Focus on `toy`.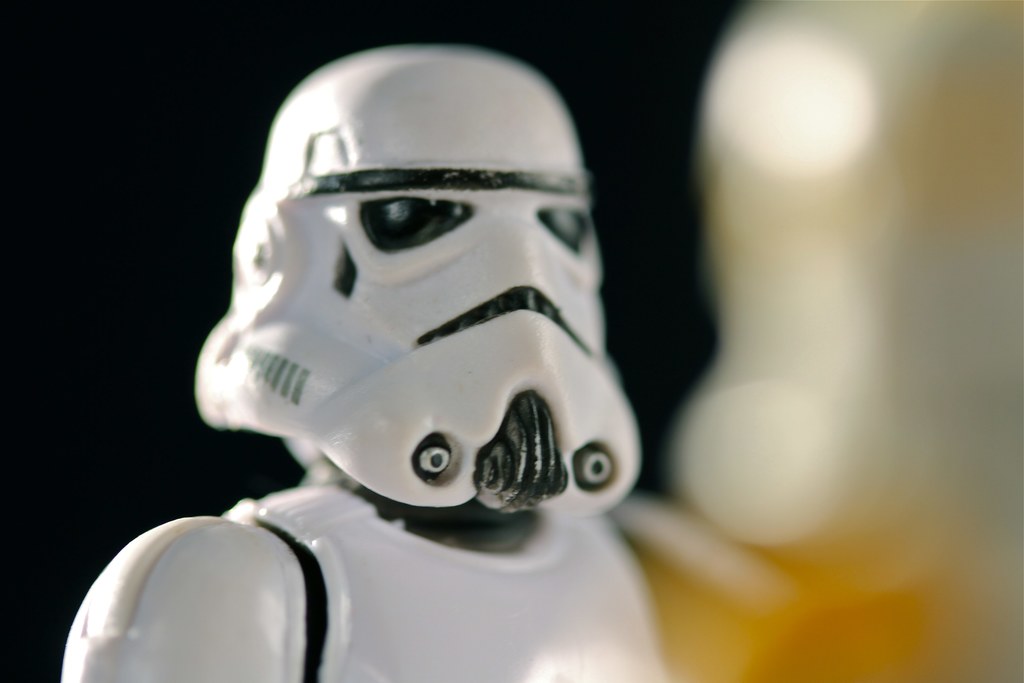
Focused at [left=49, top=33, right=691, bottom=682].
